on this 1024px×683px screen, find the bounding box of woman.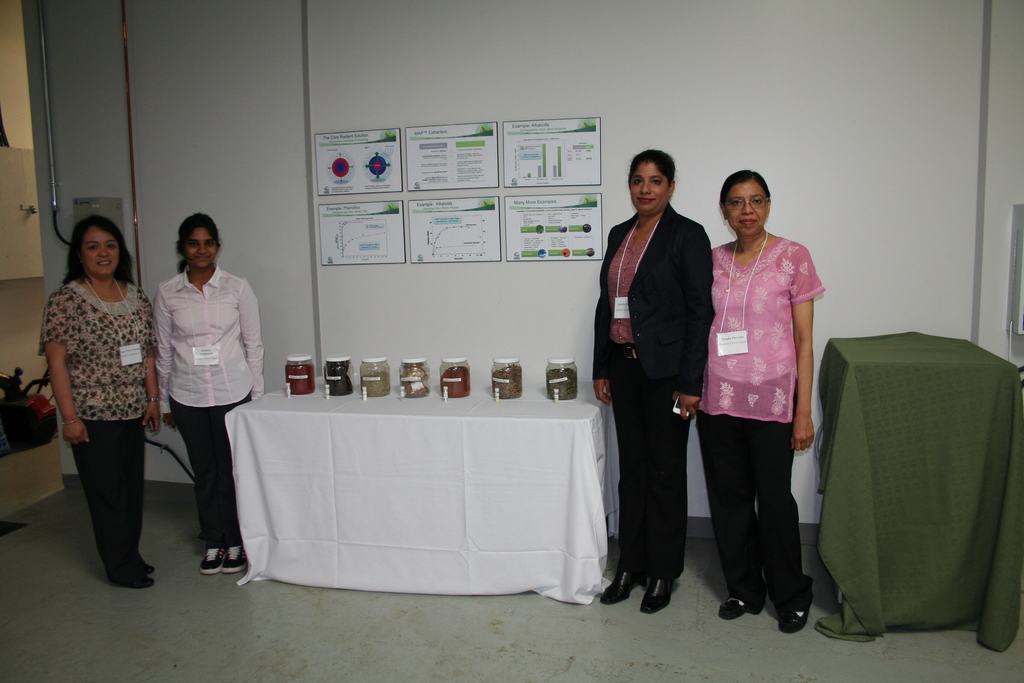
Bounding box: detection(705, 157, 832, 625).
